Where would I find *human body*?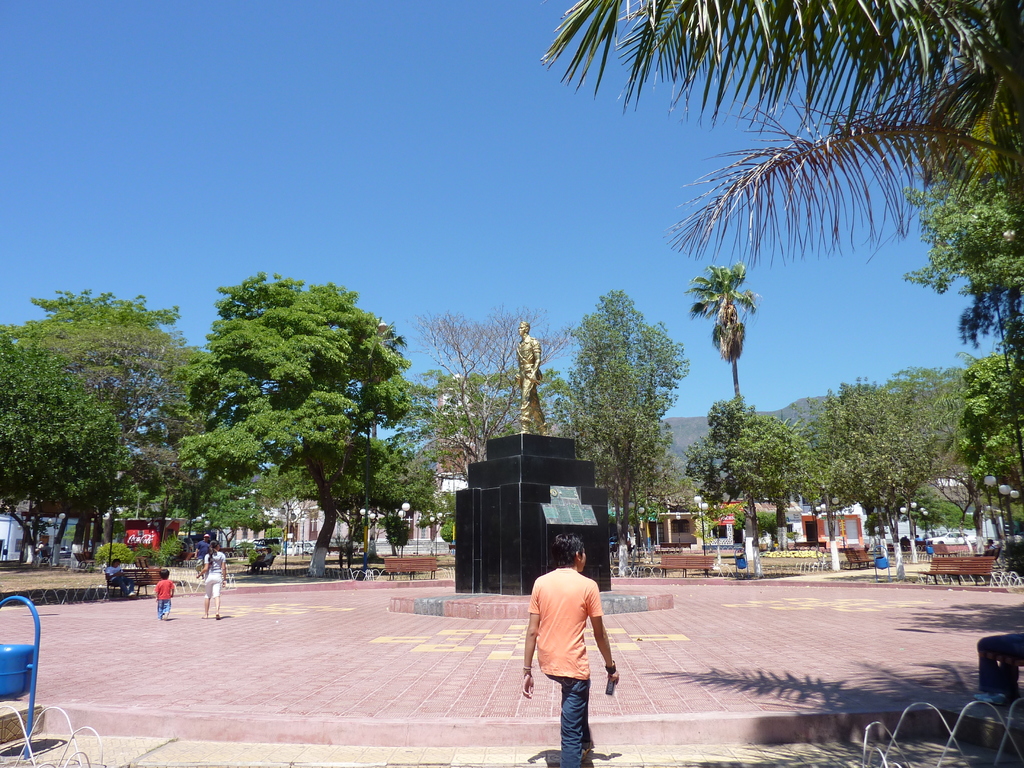
At bbox=(524, 336, 550, 435).
